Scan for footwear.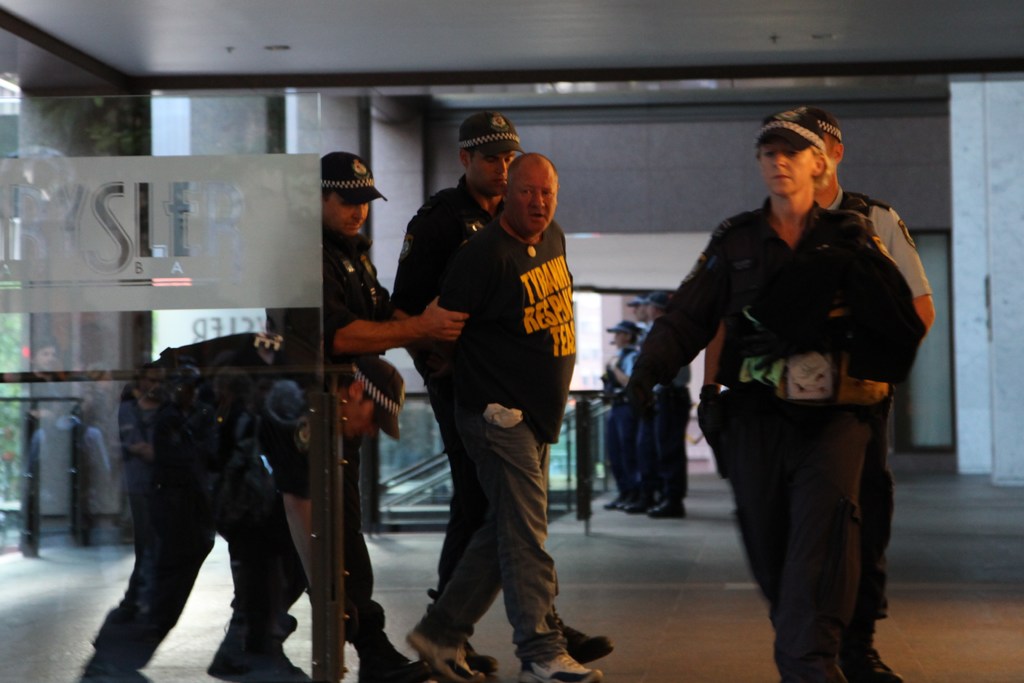
Scan result: 73:641:144:682.
